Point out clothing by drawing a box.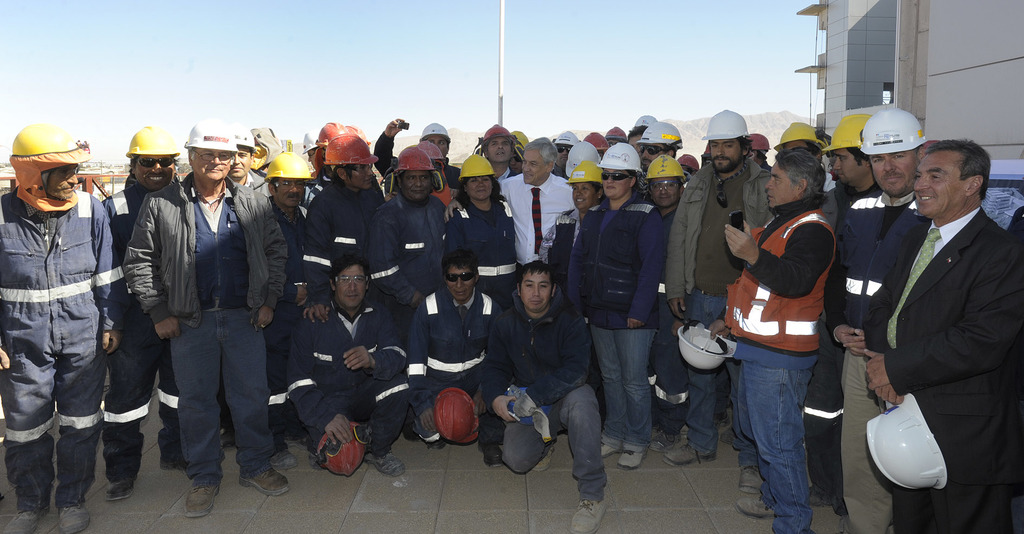
x1=254 y1=193 x2=304 y2=432.
